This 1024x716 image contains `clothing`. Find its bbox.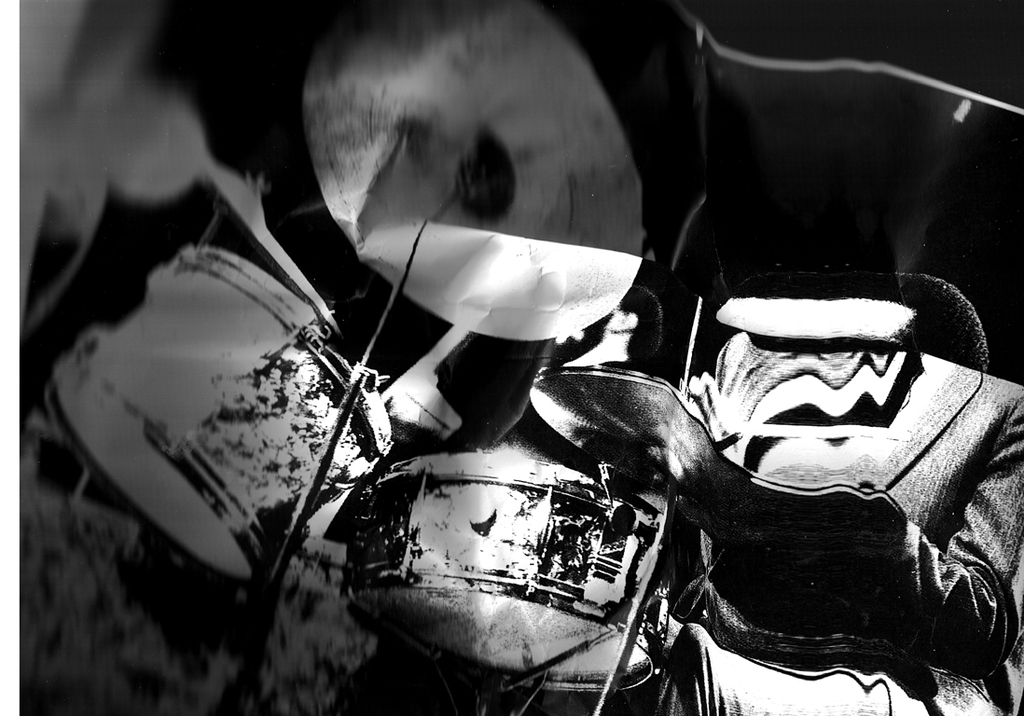
[648,340,1023,715].
